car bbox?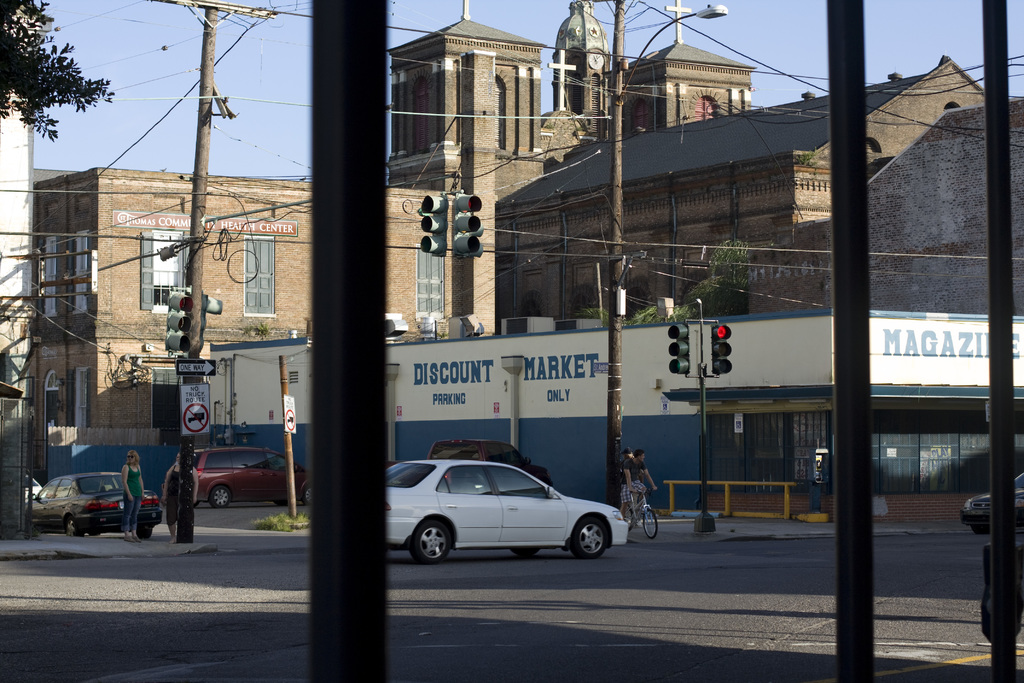
pyautogui.locateOnScreen(195, 446, 309, 508)
